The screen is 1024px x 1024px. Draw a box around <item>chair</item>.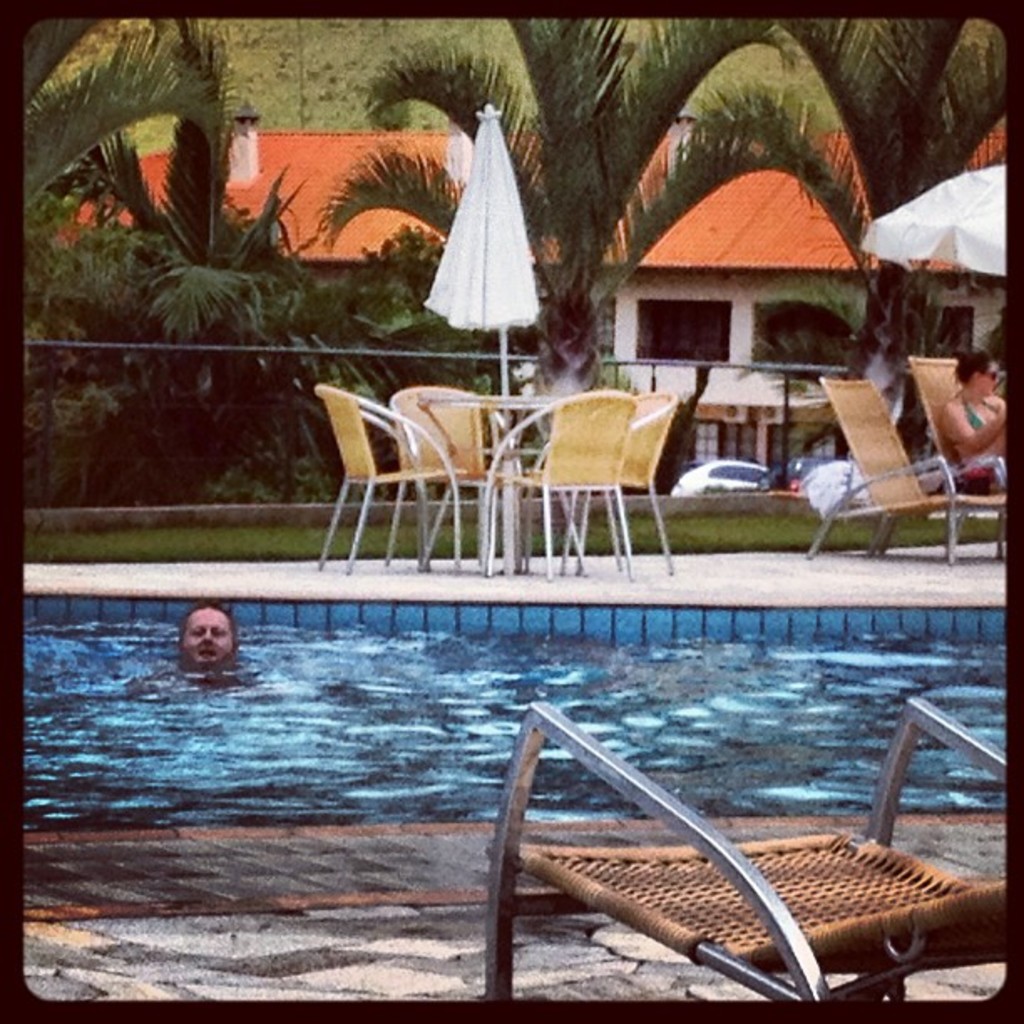
left=801, top=376, right=1002, bottom=566.
